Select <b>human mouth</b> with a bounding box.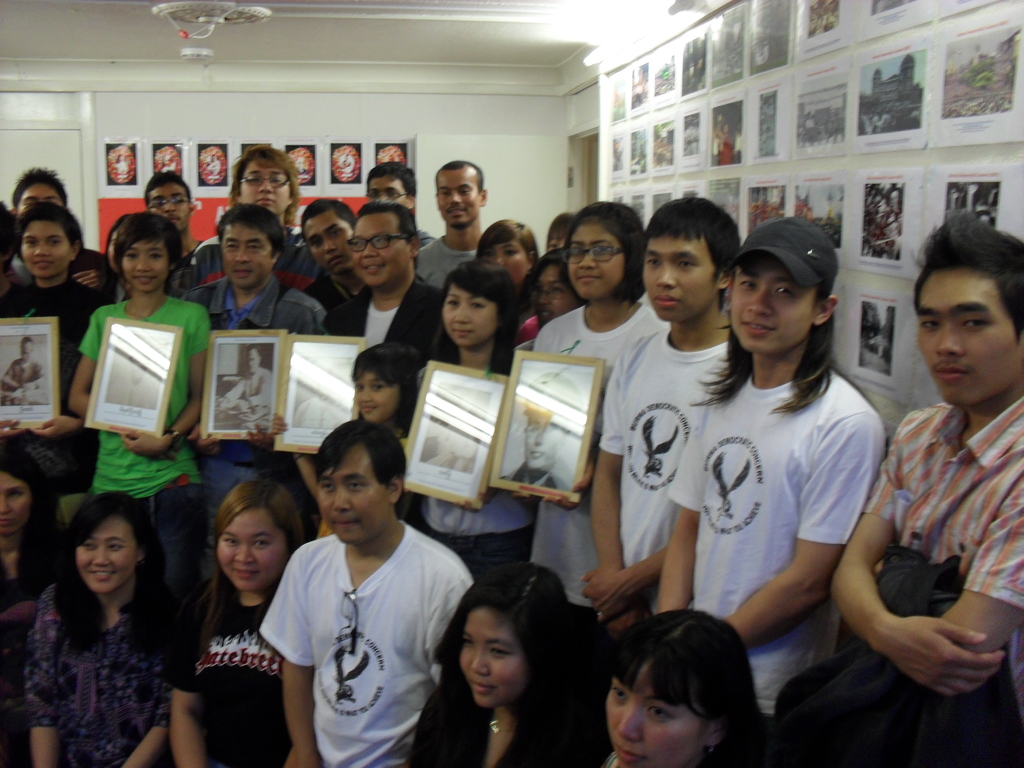
934 359 972 389.
